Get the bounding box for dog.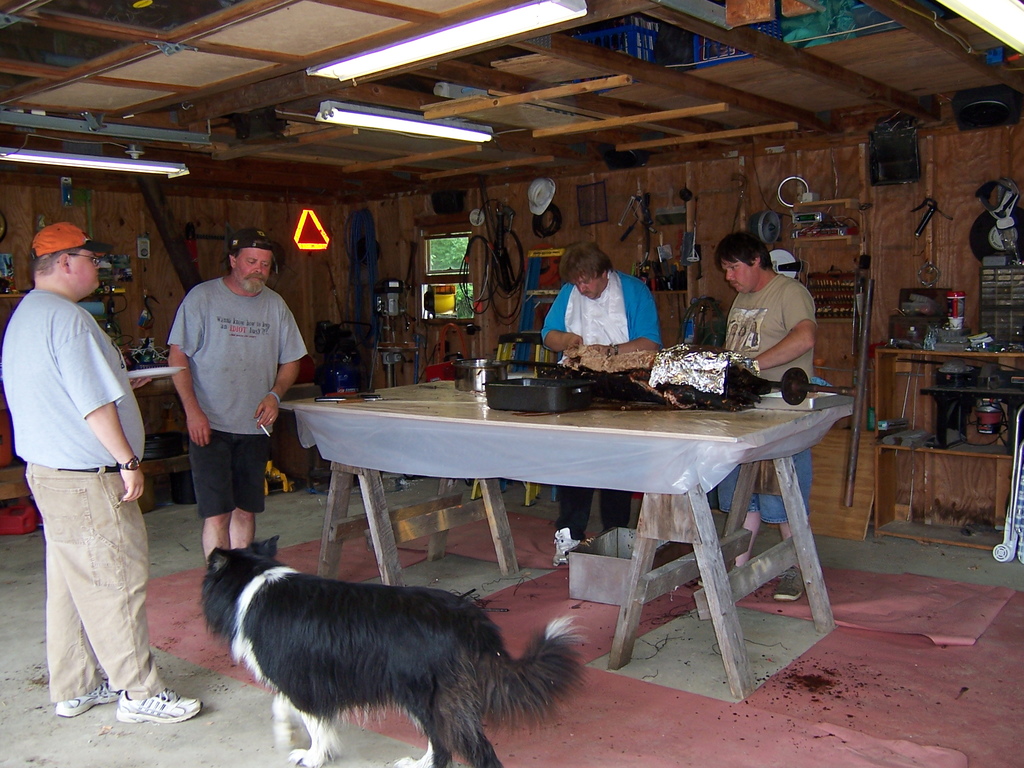
bbox=(199, 534, 580, 767).
